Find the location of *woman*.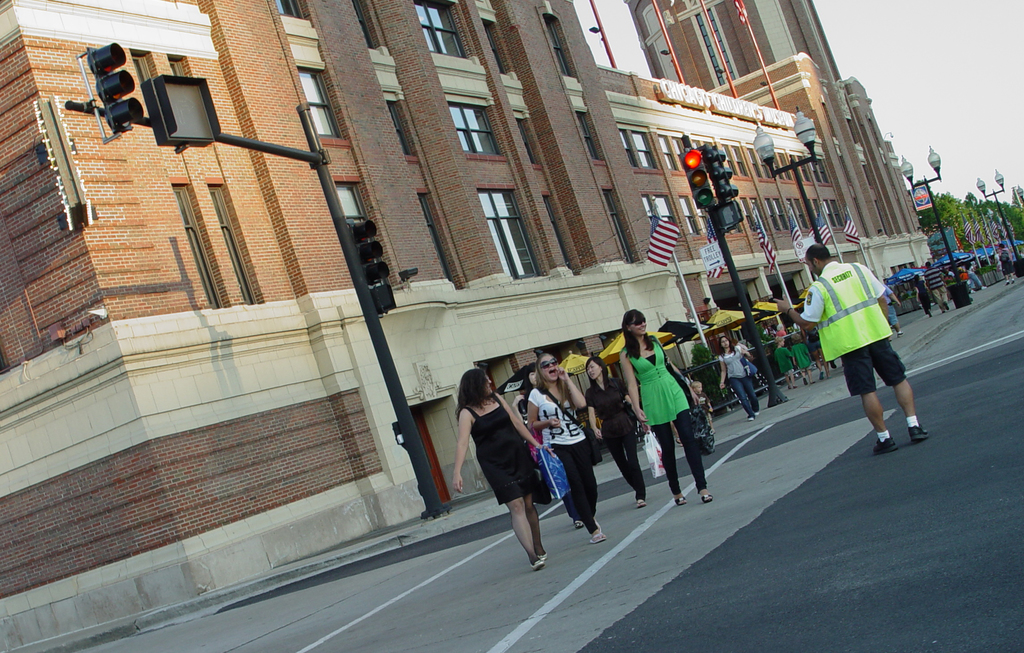
Location: pyautogui.locateOnScreen(586, 357, 652, 504).
